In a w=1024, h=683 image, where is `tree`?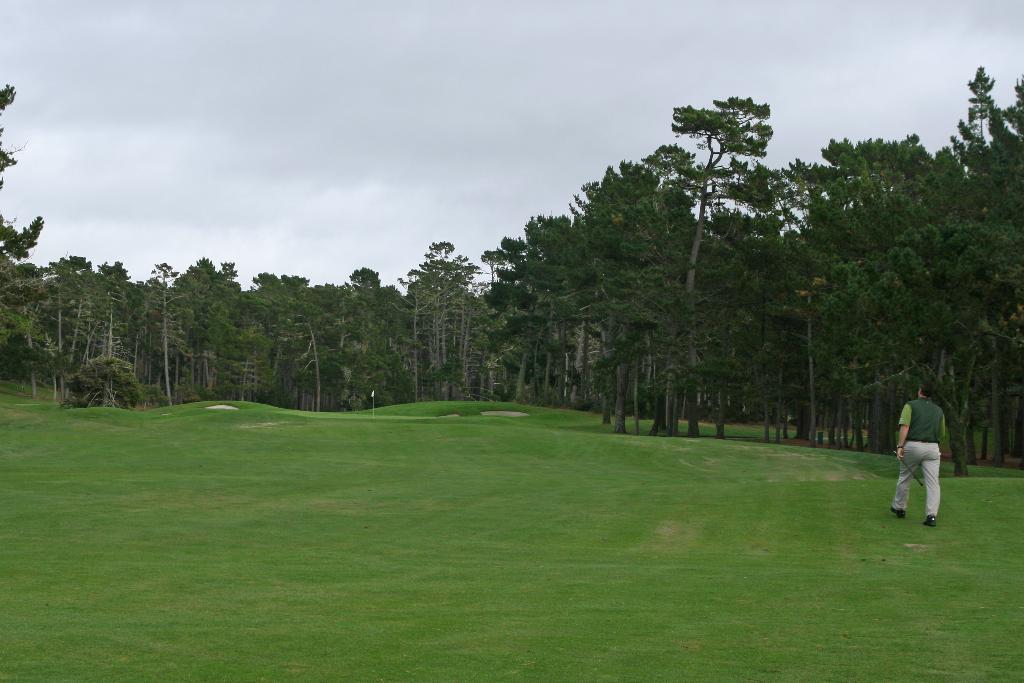
rect(505, 213, 585, 389).
